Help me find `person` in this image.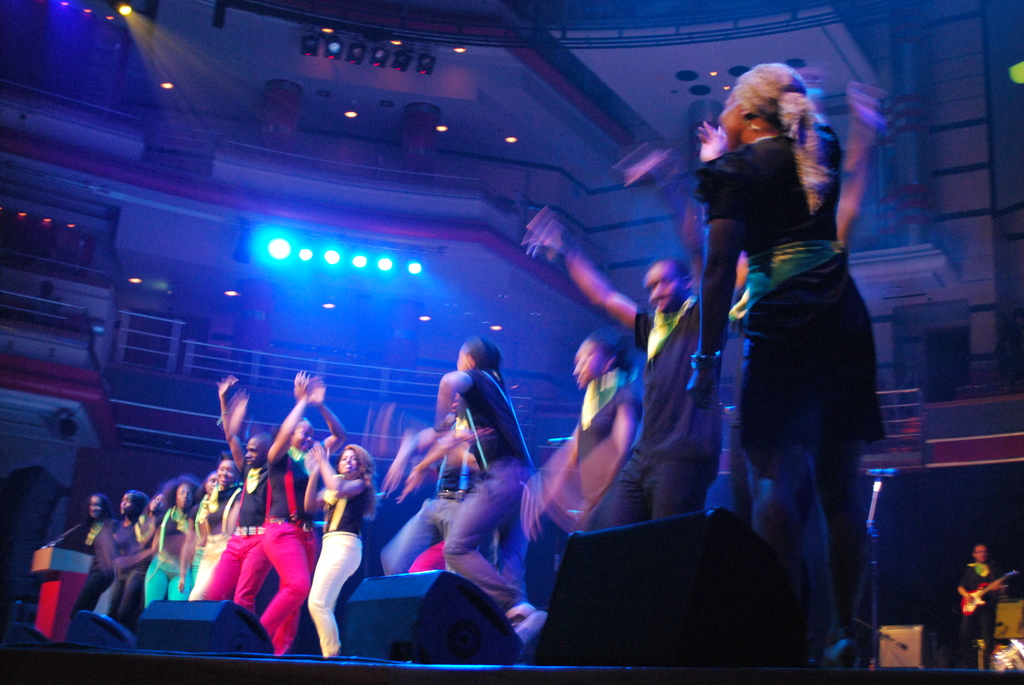
Found it: x1=181 y1=467 x2=226 y2=587.
